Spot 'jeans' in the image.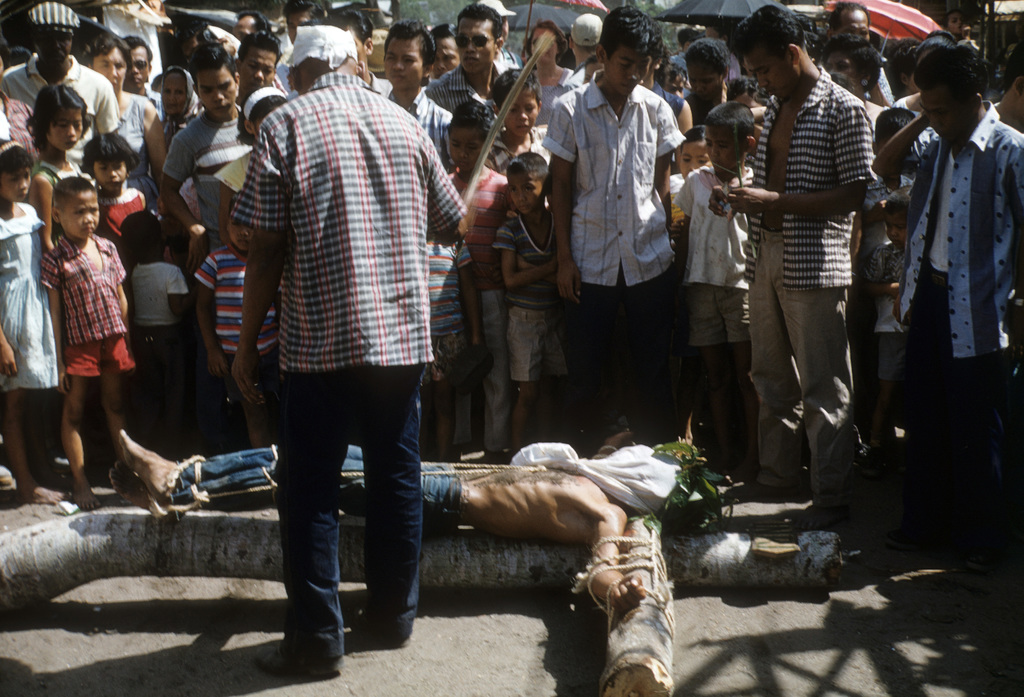
'jeans' found at box=[276, 369, 440, 673].
